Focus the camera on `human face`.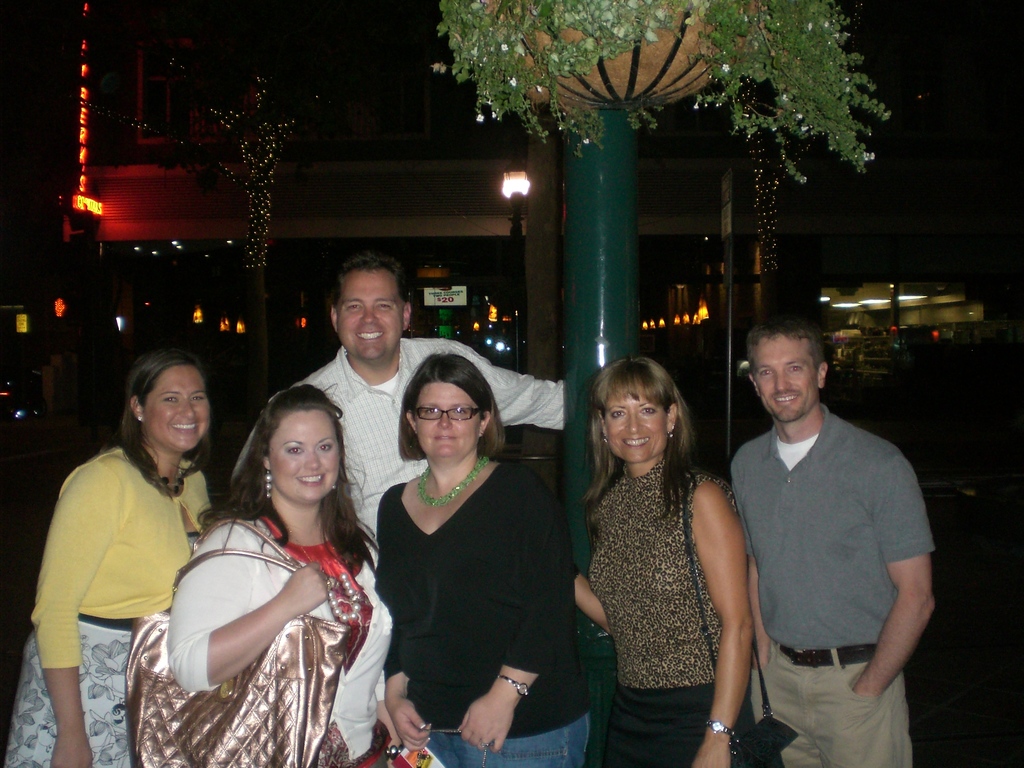
Focus region: l=600, t=387, r=668, b=467.
